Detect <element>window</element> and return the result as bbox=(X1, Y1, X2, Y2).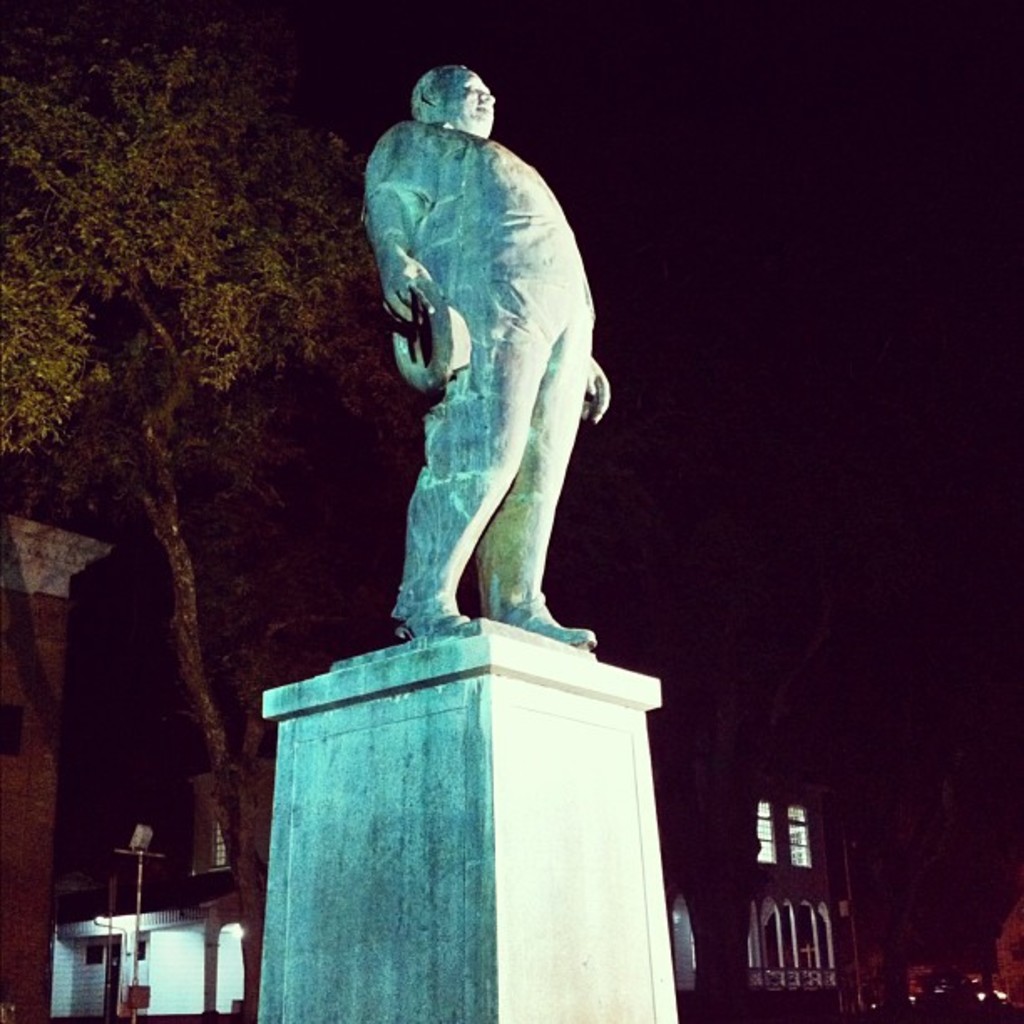
bbox=(214, 825, 234, 867).
